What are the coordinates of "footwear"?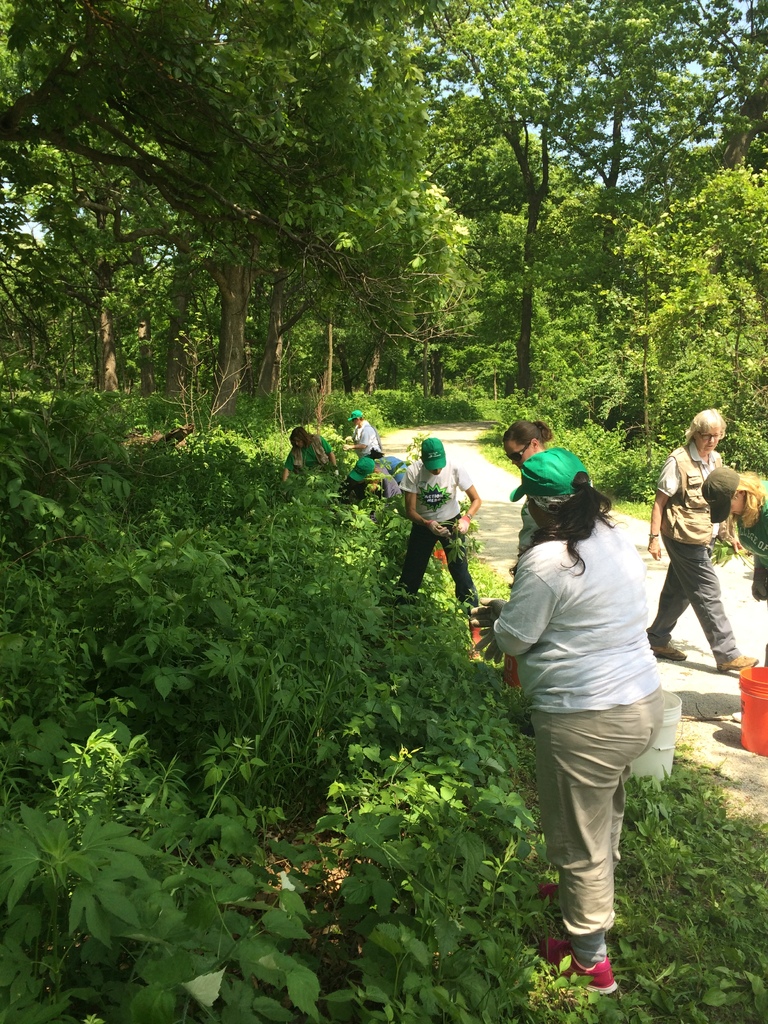
BBox(520, 937, 619, 1002).
